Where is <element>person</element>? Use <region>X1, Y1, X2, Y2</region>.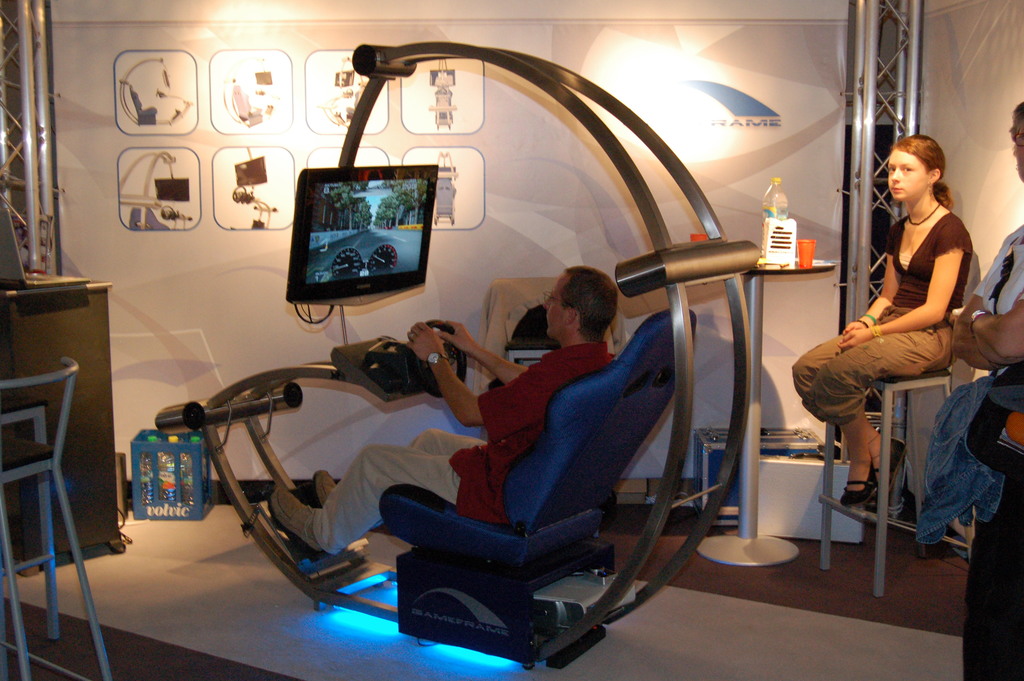
<region>791, 133, 975, 509</region>.
